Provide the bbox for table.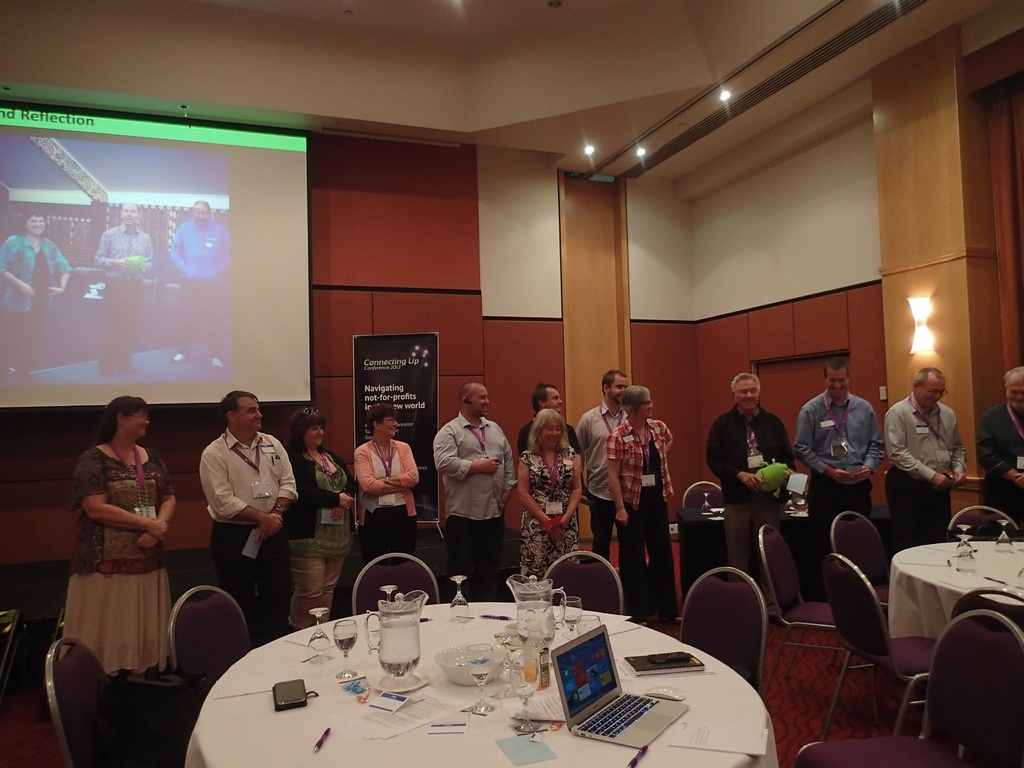
<box>886,538,1023,639</box>.
